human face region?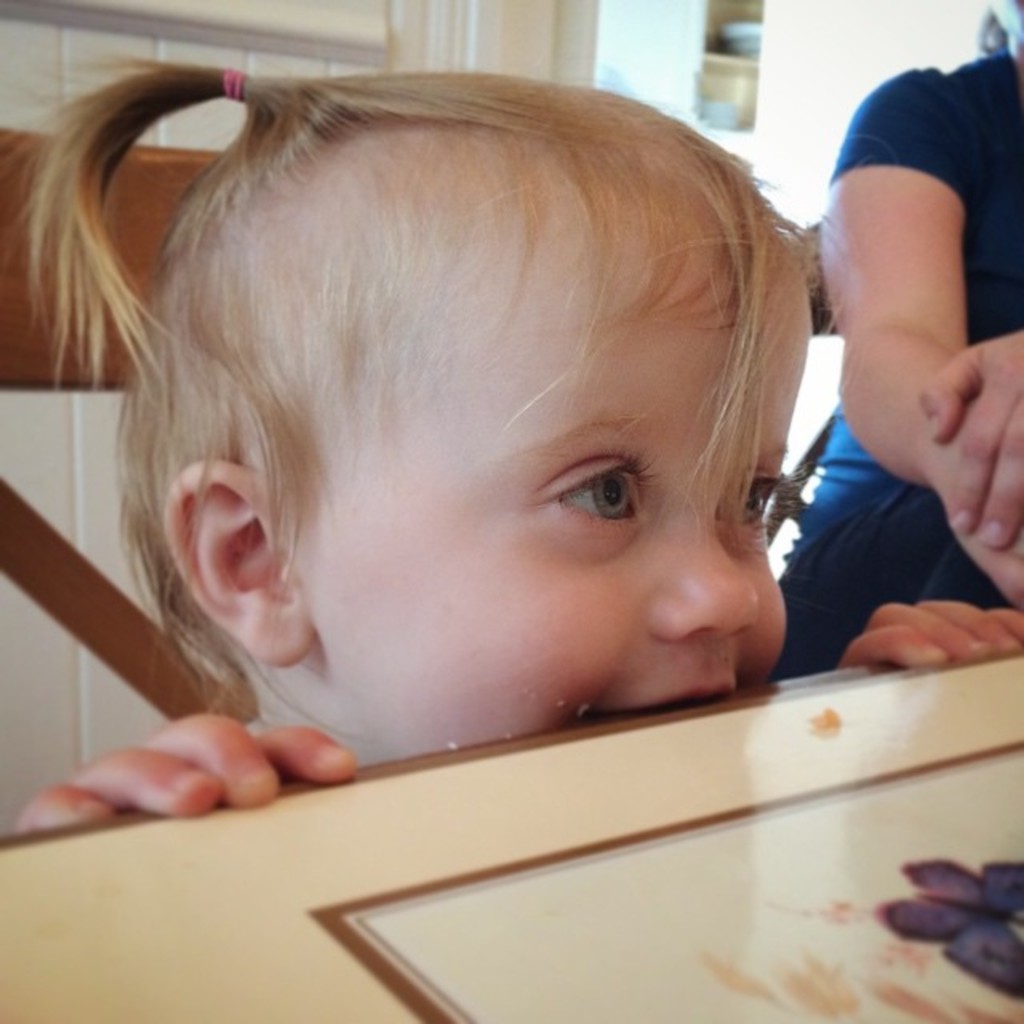
[285, 254, 797, 762]
